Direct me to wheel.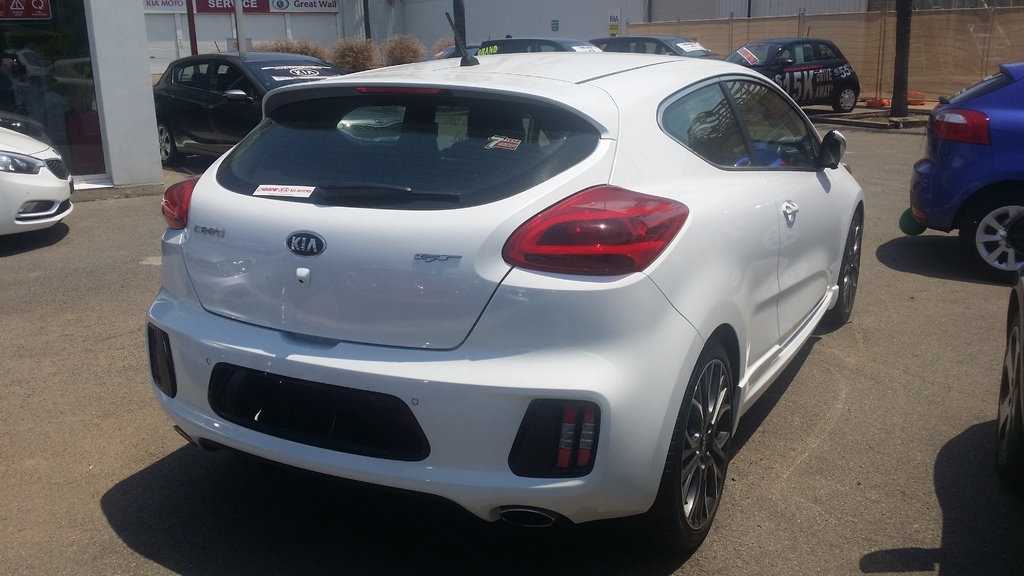
Direction: crop(827, 209, 861, 326).
